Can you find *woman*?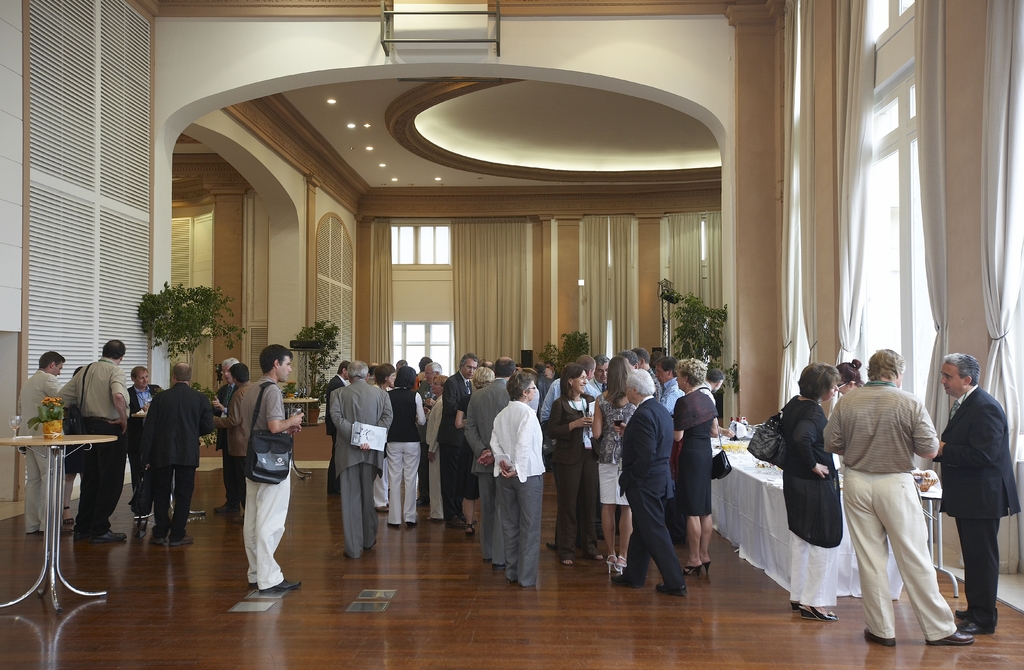
Yes, bounding box: rect(428, 373, 445, 524).
